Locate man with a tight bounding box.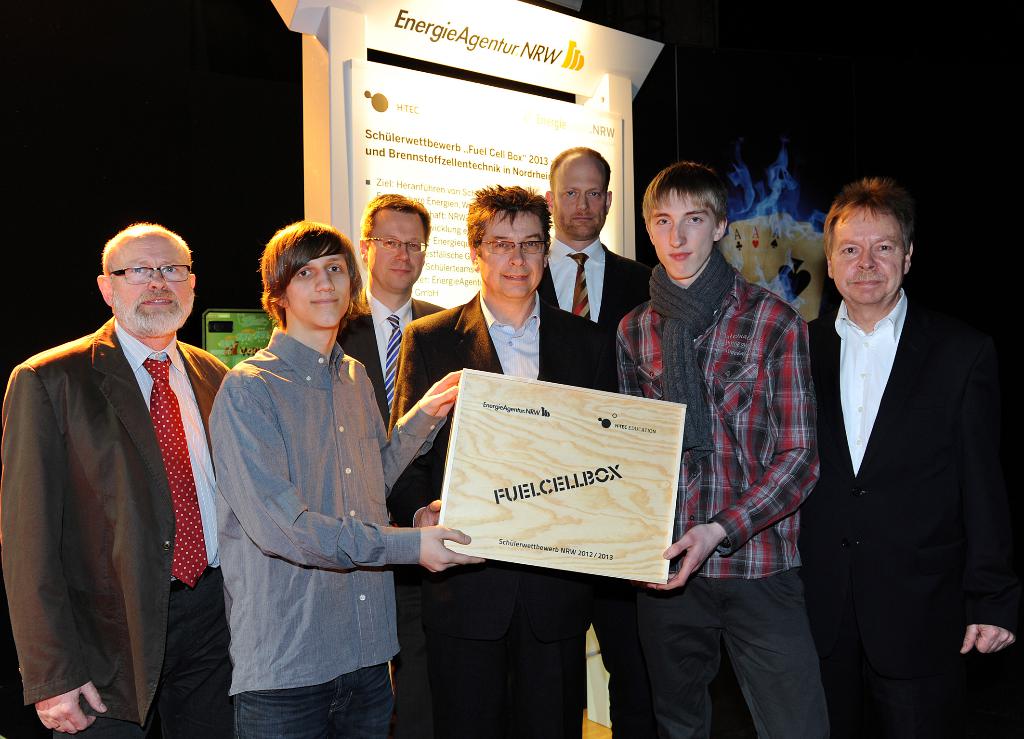
<box>204,221,468,735</box>.
